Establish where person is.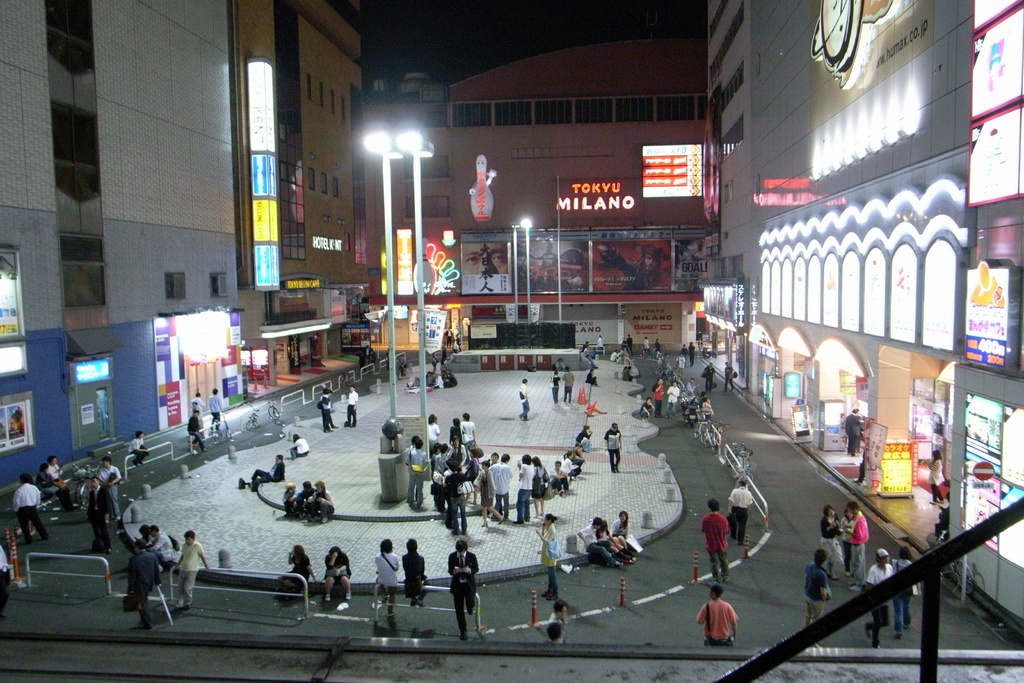
Established at {"left": 643, "top": 338, "right": 653, "bottom": 360}.
